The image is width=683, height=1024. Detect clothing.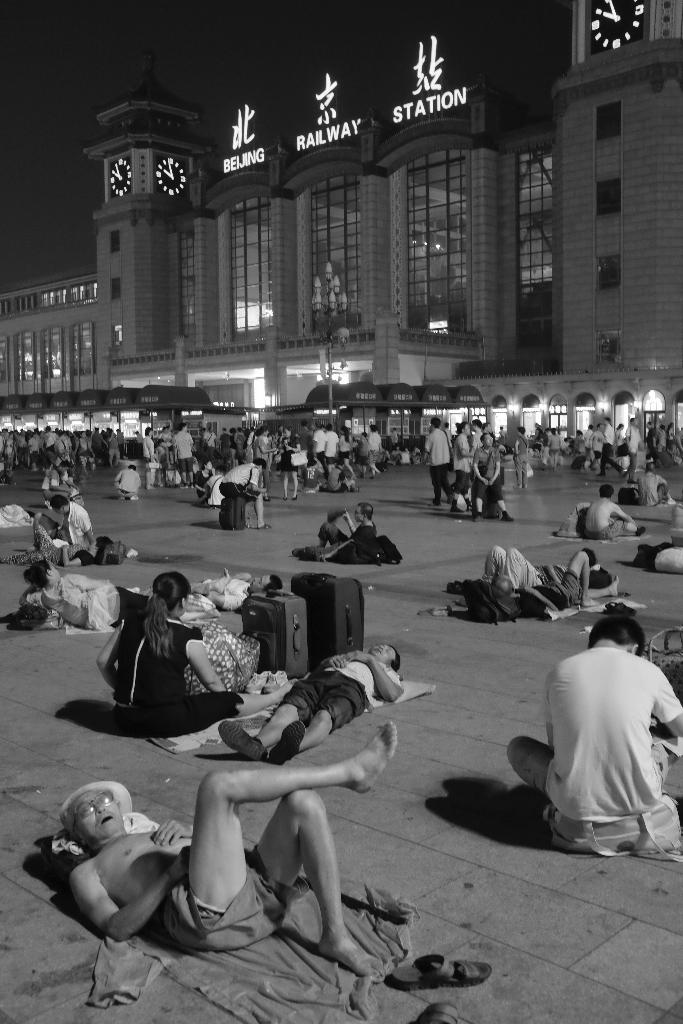
Detection: region(580, 520, 625, 542).
